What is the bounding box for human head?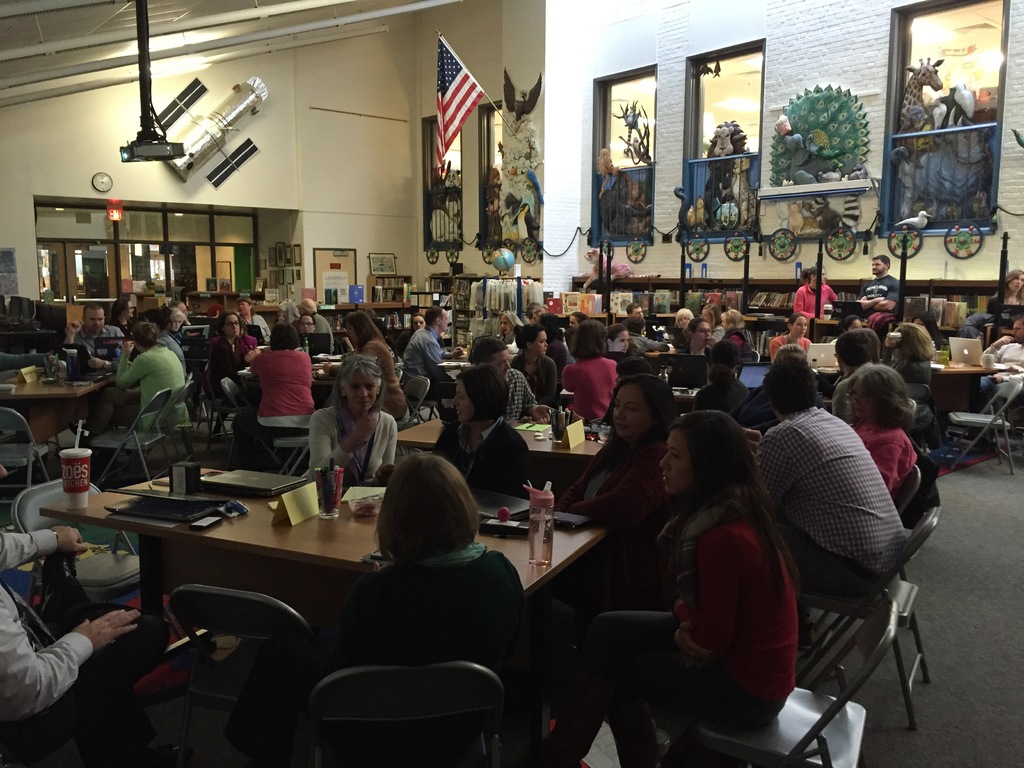
(x1=166, y1=298, x2=188, y2=314).
